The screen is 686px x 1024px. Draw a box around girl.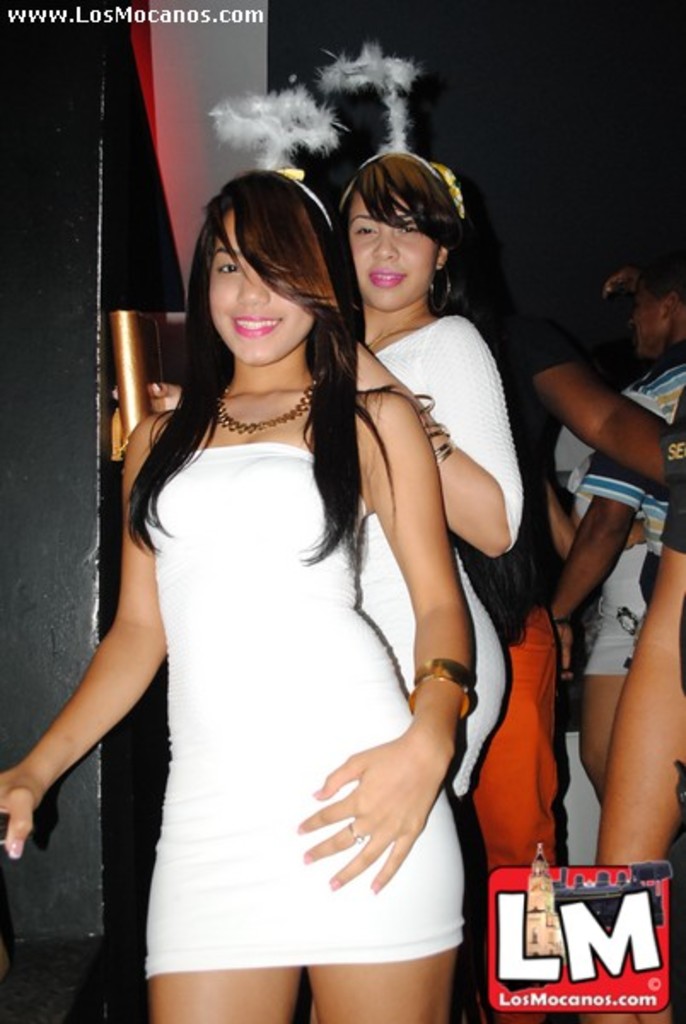
box=[0, 167, 476, 1022].
